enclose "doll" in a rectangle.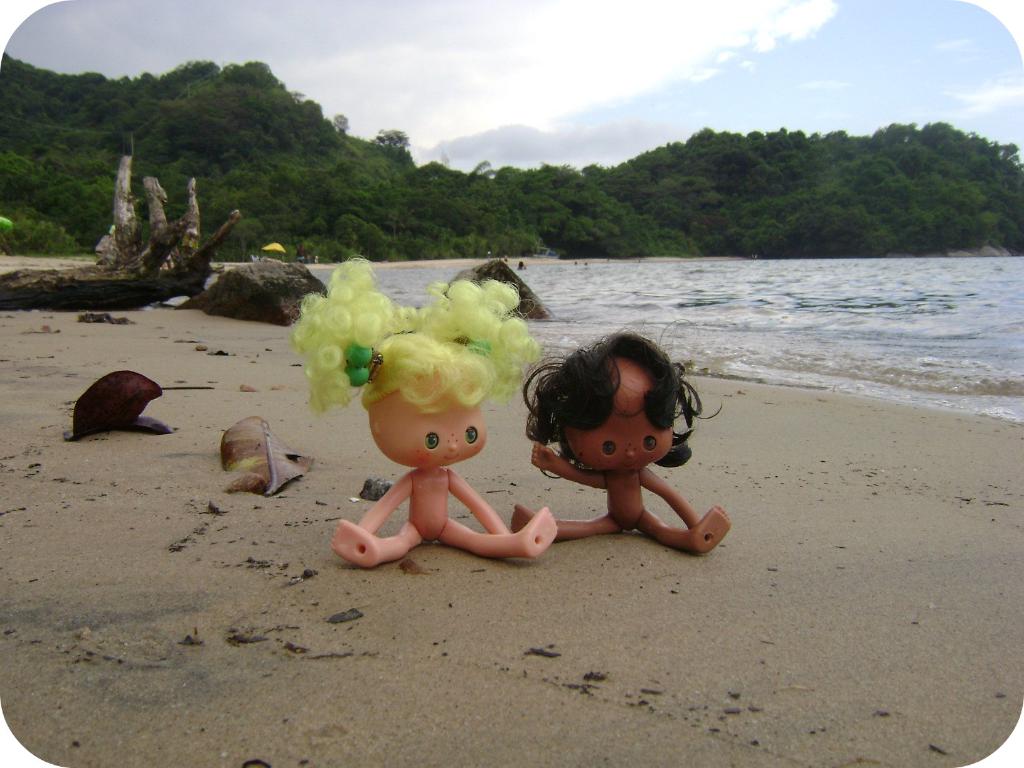
BBox(509, 331, 732, 561).
